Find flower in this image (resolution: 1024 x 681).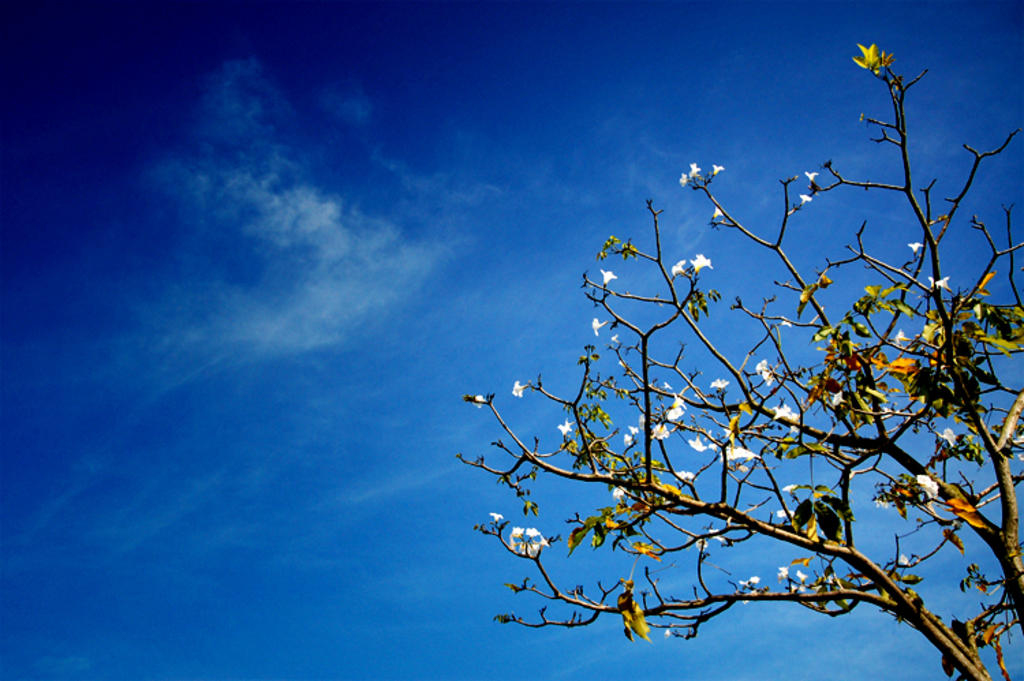
x1=710, y1=444, x2=720, y2=450.
